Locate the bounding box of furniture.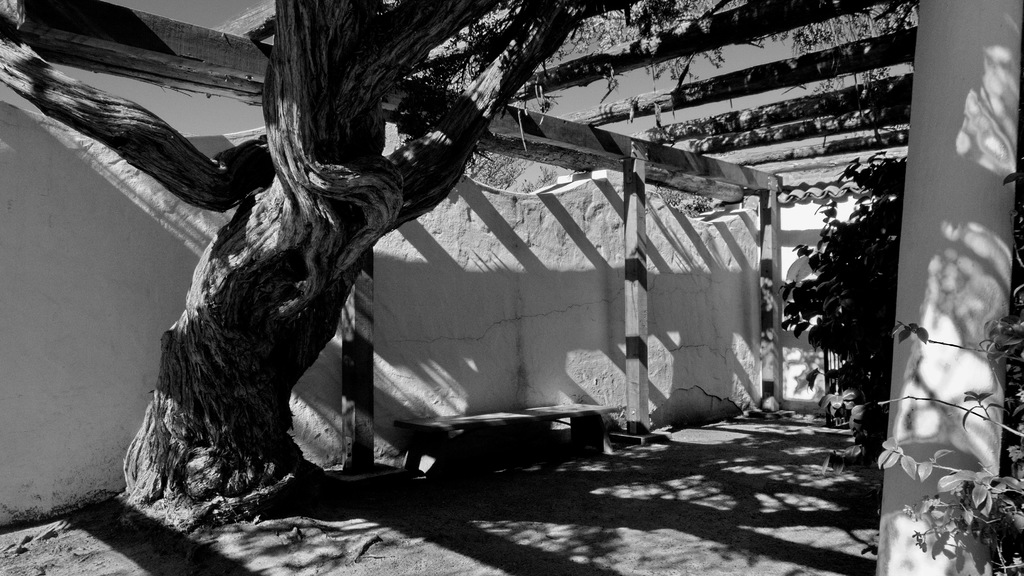
Bounding box: (left=396, top=405, right=617, bottom=490).
